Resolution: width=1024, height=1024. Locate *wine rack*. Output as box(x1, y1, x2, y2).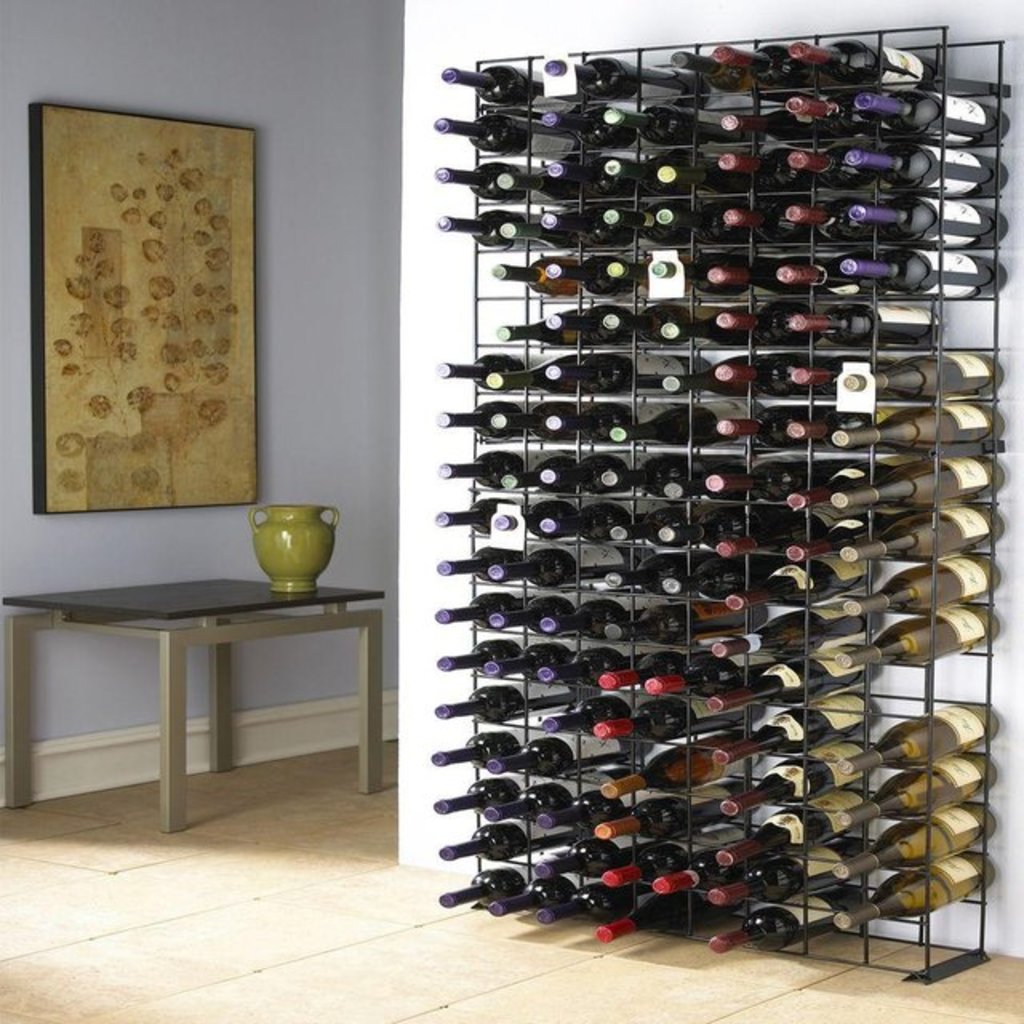
box(474, 16, 944, 984).
